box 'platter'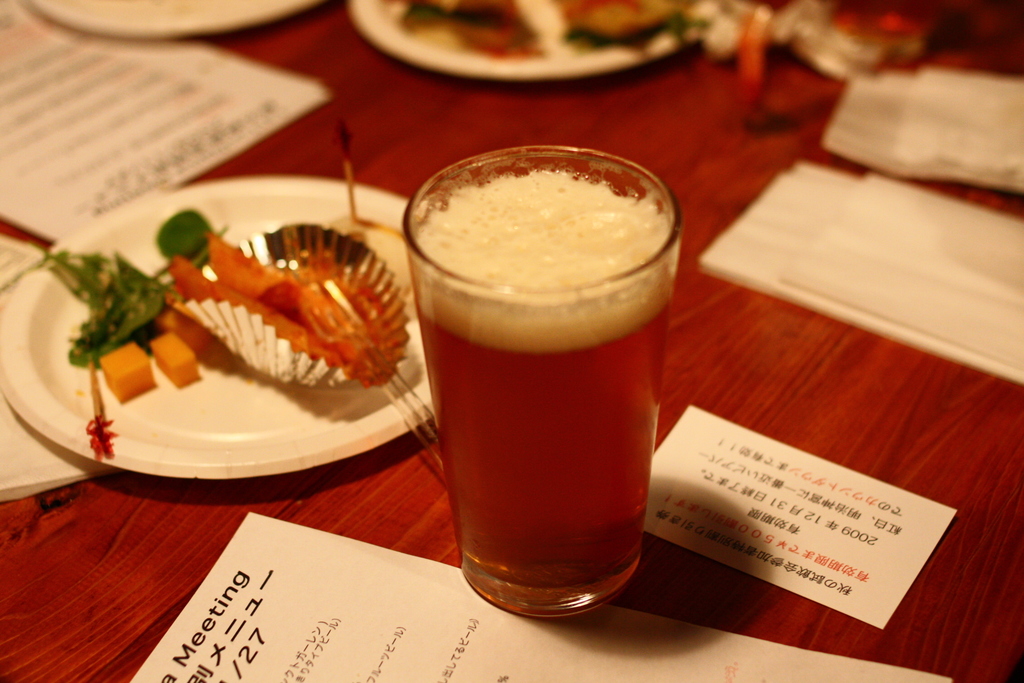
348,0,706,78
